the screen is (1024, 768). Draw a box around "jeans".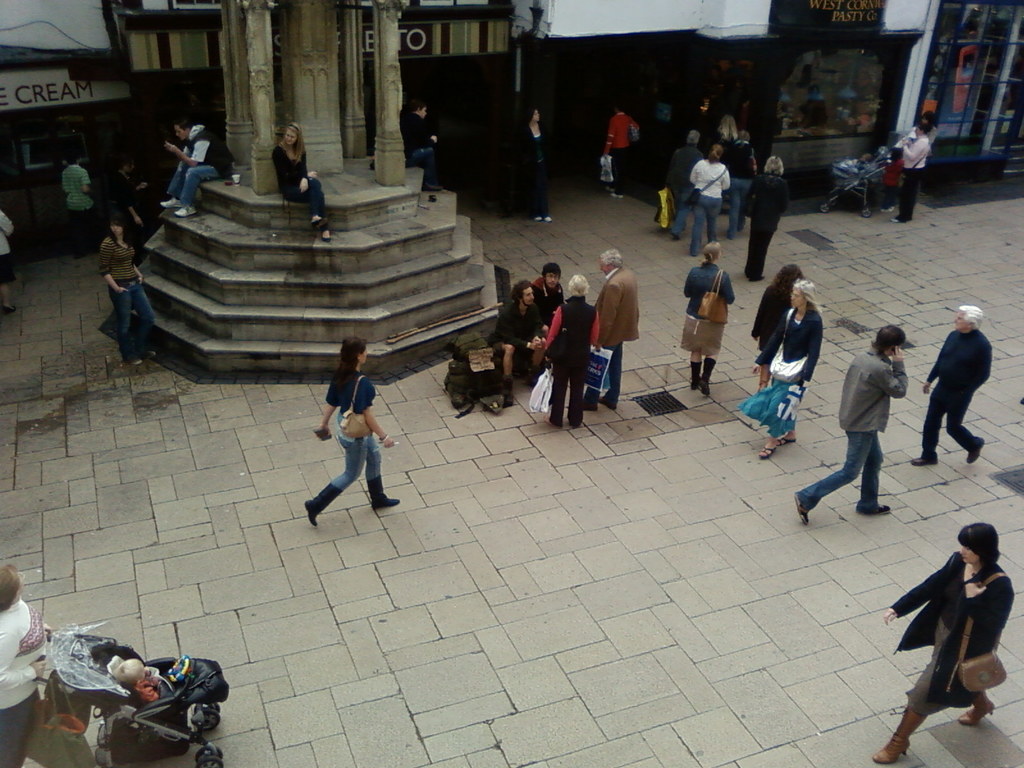
box=[116, 279, 158, 358].
